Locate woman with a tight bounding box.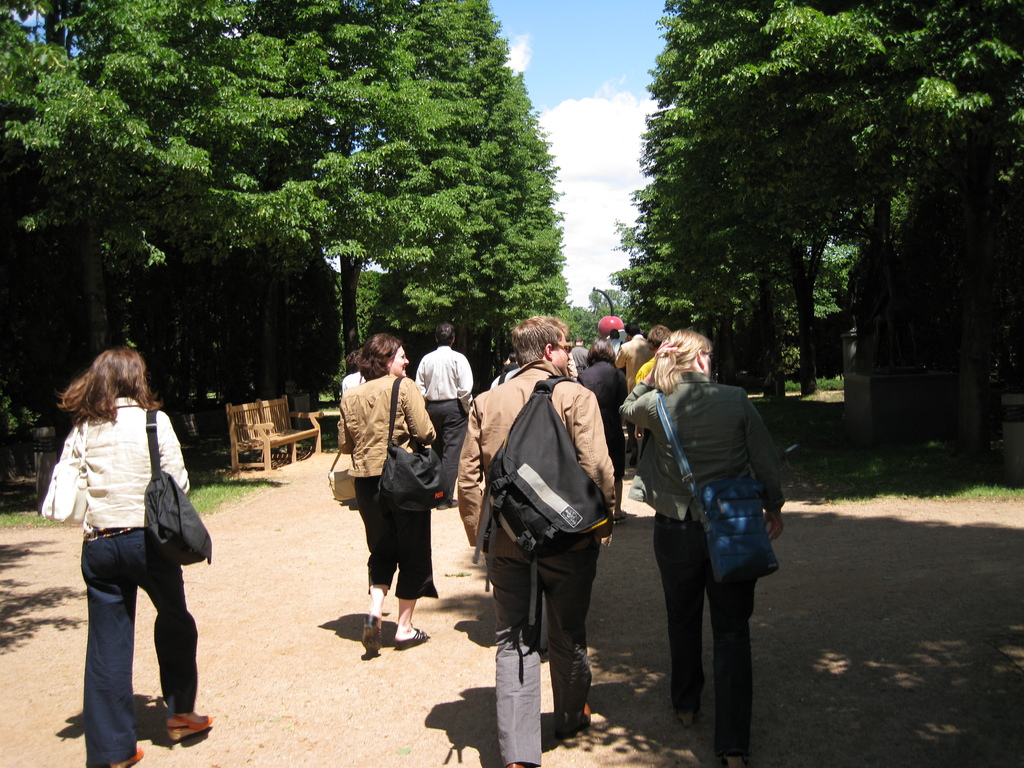
{"left": 38, "top": 346, "right": 212, "bottom": 767}.
